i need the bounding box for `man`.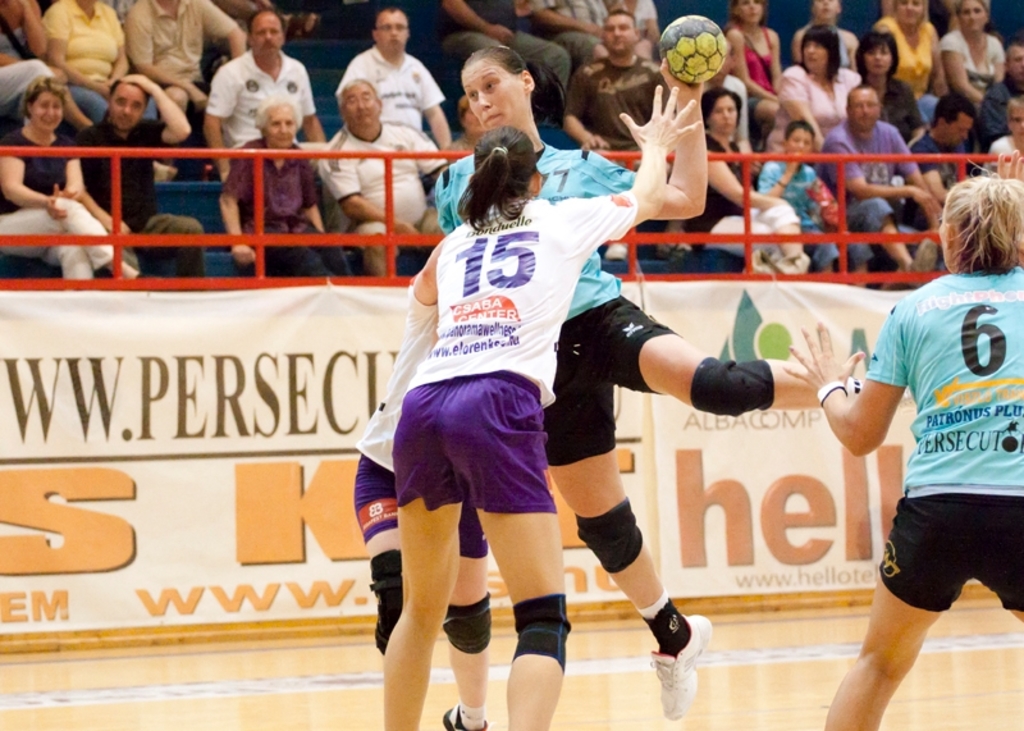
Here it is: {"left": 564, "top": 14, "right": 681, "bottom": 145}.
